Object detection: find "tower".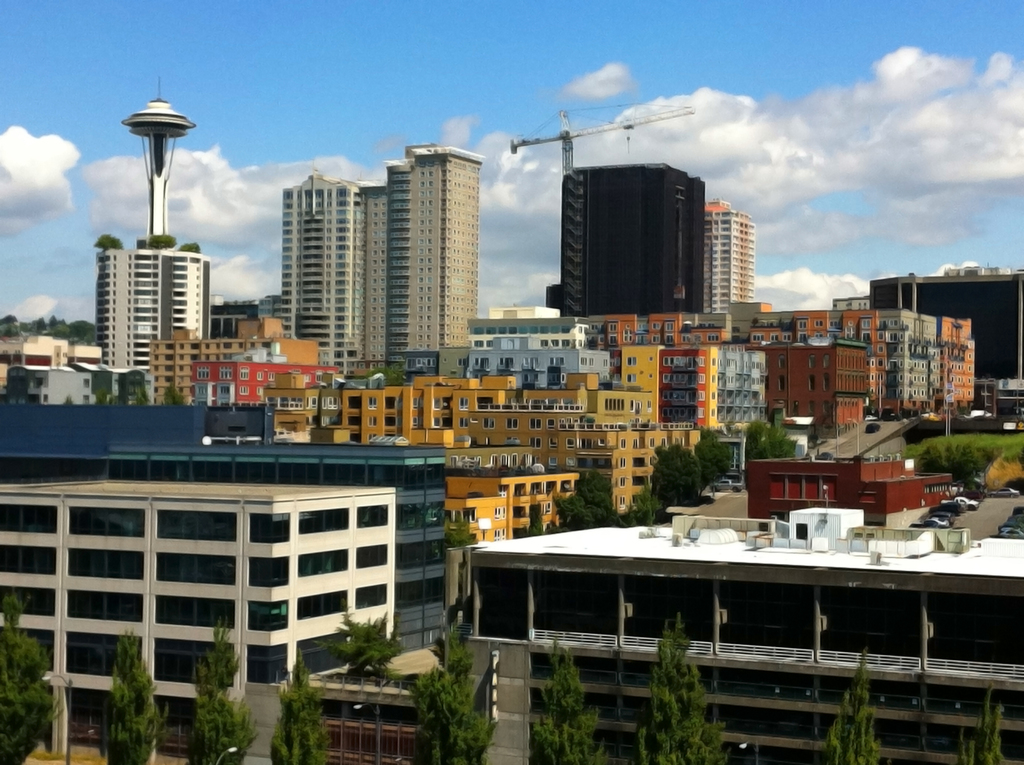
select_region(260, 140, 490, 384).
